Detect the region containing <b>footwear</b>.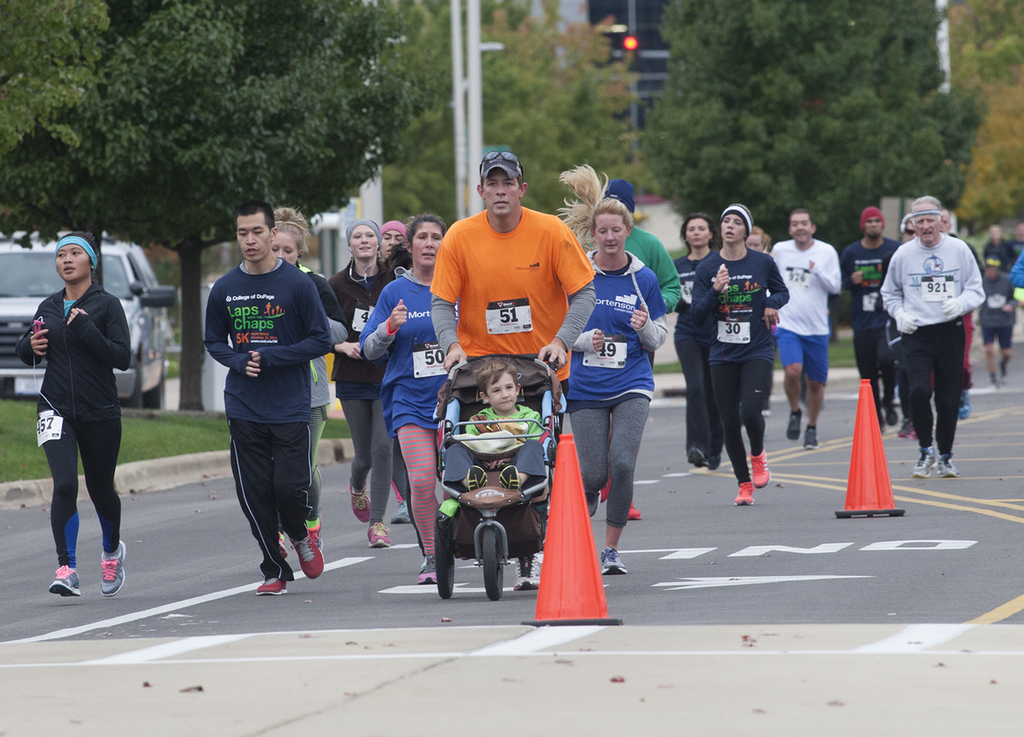
(left=100, top=539, right=124, bottom=598).
